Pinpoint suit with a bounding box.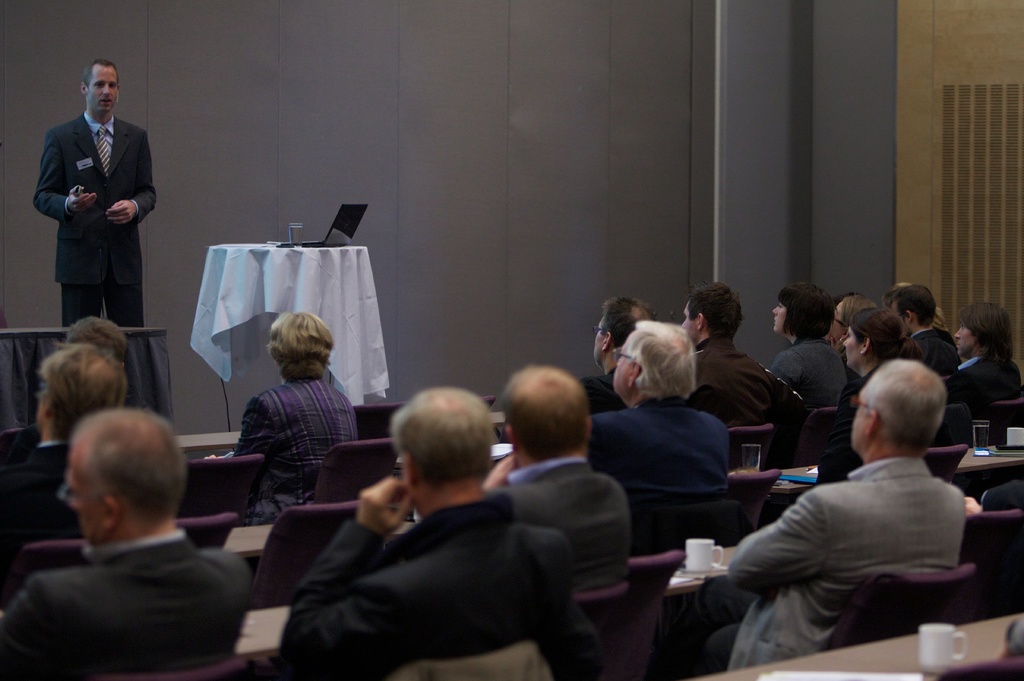
Rect(656, 451, 968, 680).
